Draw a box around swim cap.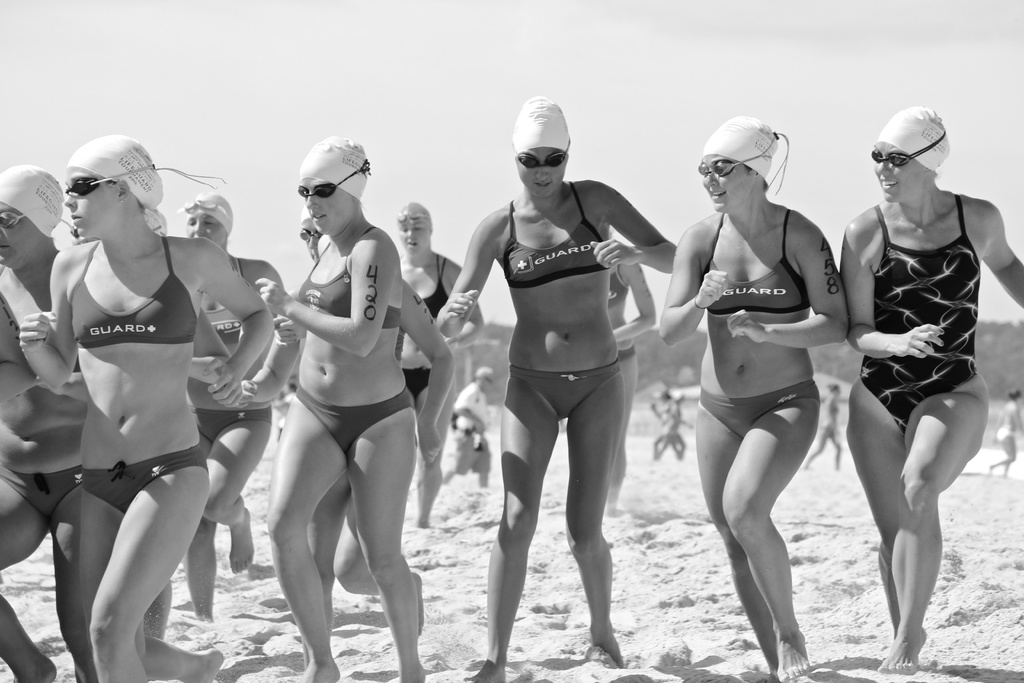
(x1=63, y1=126, x2=165, y2=212).
